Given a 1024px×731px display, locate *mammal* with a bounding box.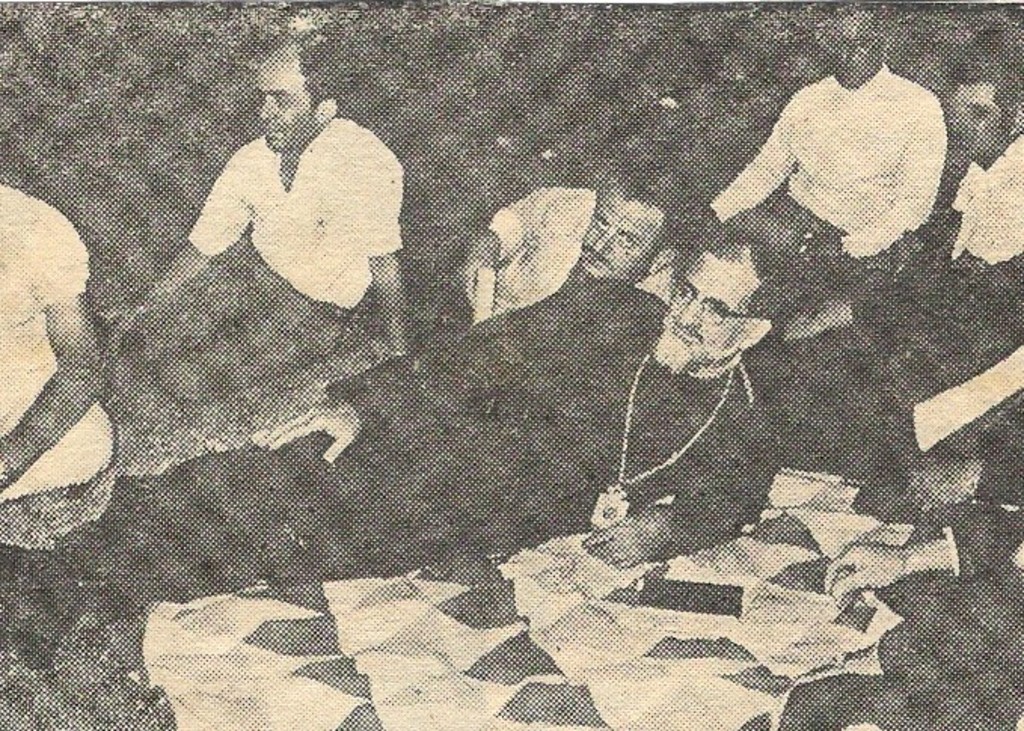
Located: <bbox>97, 33, 407, 399</bbox>.
